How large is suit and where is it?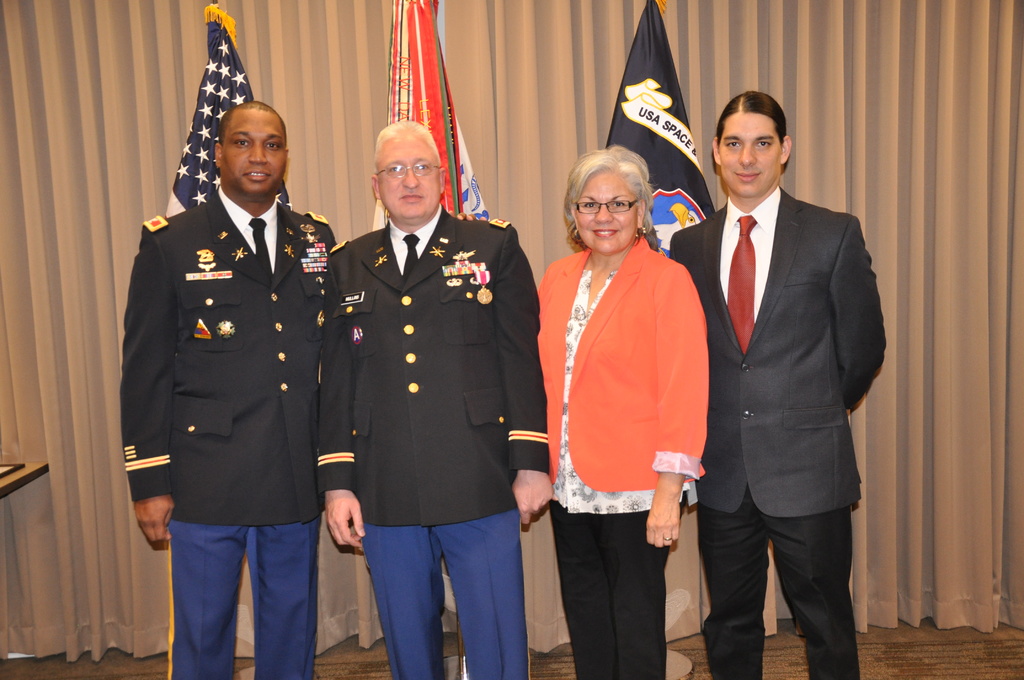
Bounding box: <box>668,188,884,679</box>.
